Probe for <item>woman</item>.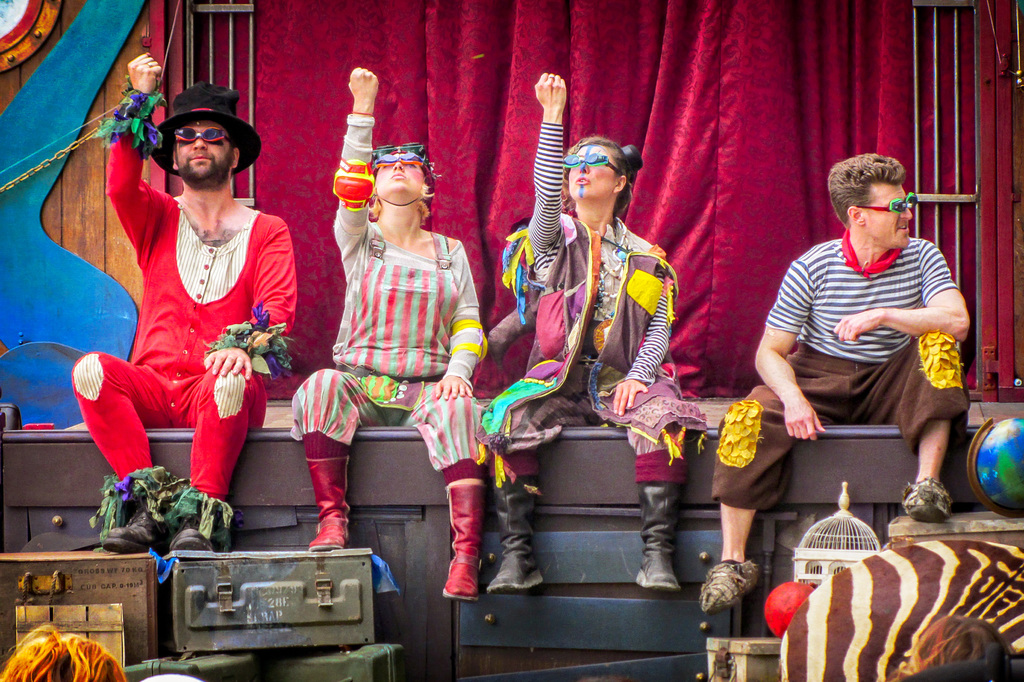
Probe result: 477:71:688:594.
